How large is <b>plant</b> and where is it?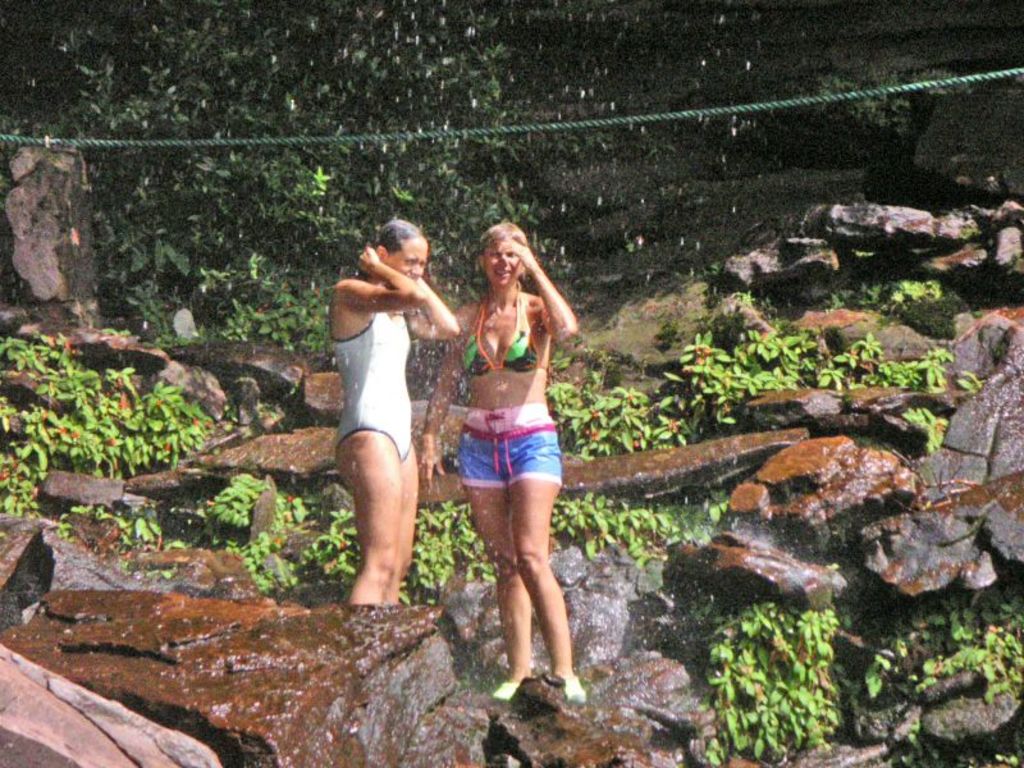
Bounding box: rect(732, 287, 751, 302).
